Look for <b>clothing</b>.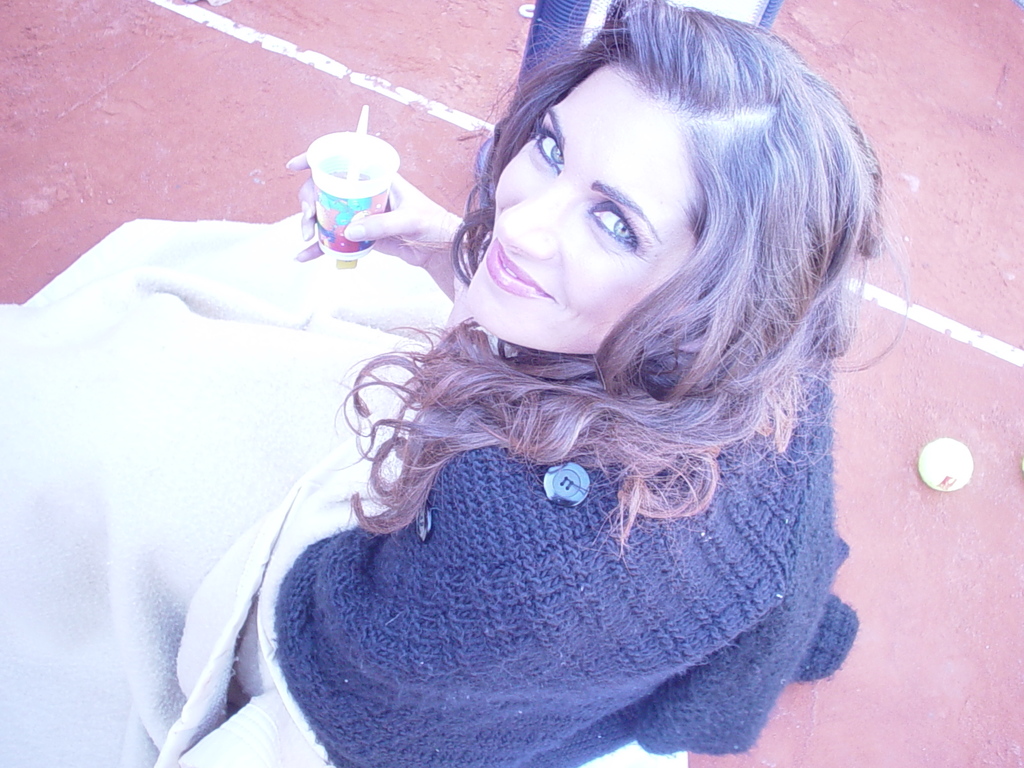
Found: bbox(157, 147, 884, 755).
